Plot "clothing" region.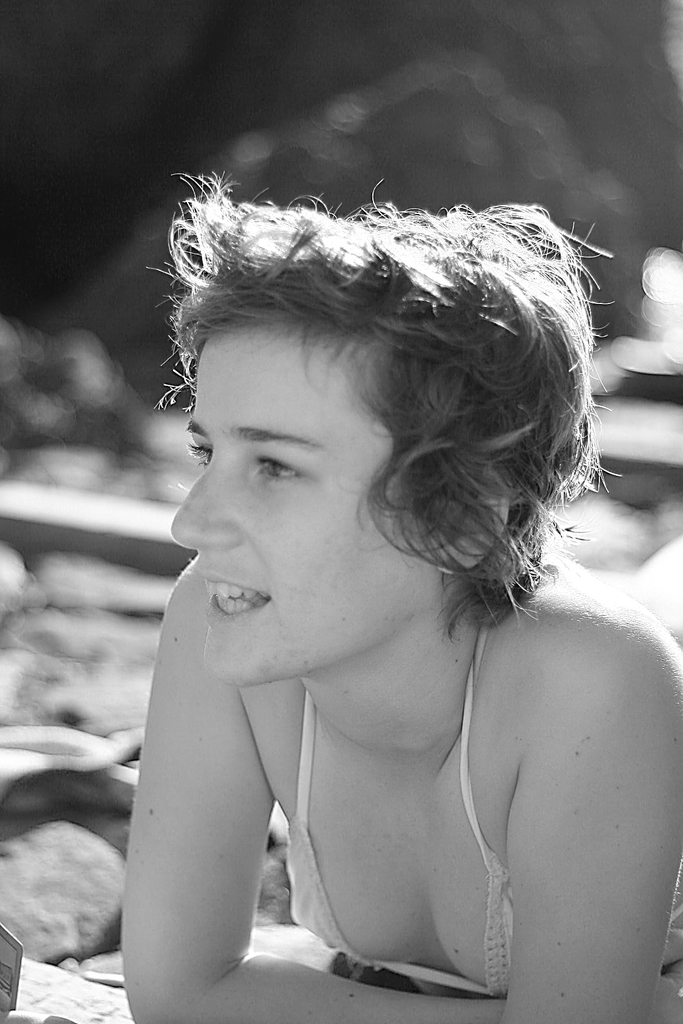
Plotted at pyautogui.locateOnScreen(288, 666, 682, 995).
